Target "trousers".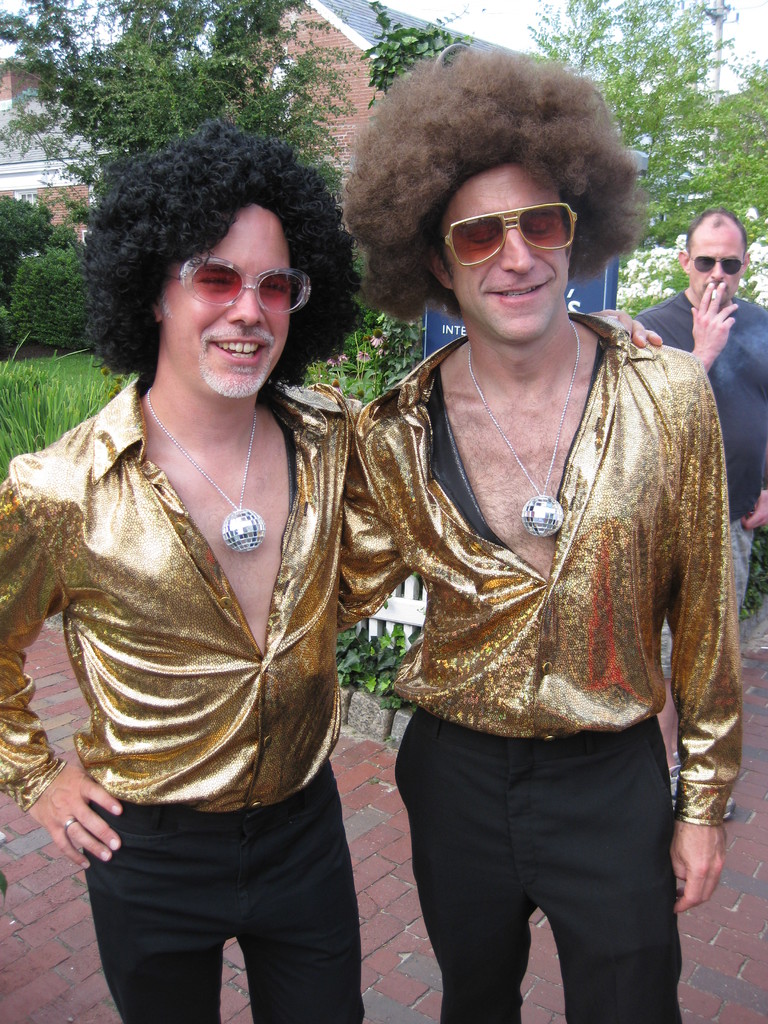
Target region: (left=84, top=755, right=367, bottom=1023).
